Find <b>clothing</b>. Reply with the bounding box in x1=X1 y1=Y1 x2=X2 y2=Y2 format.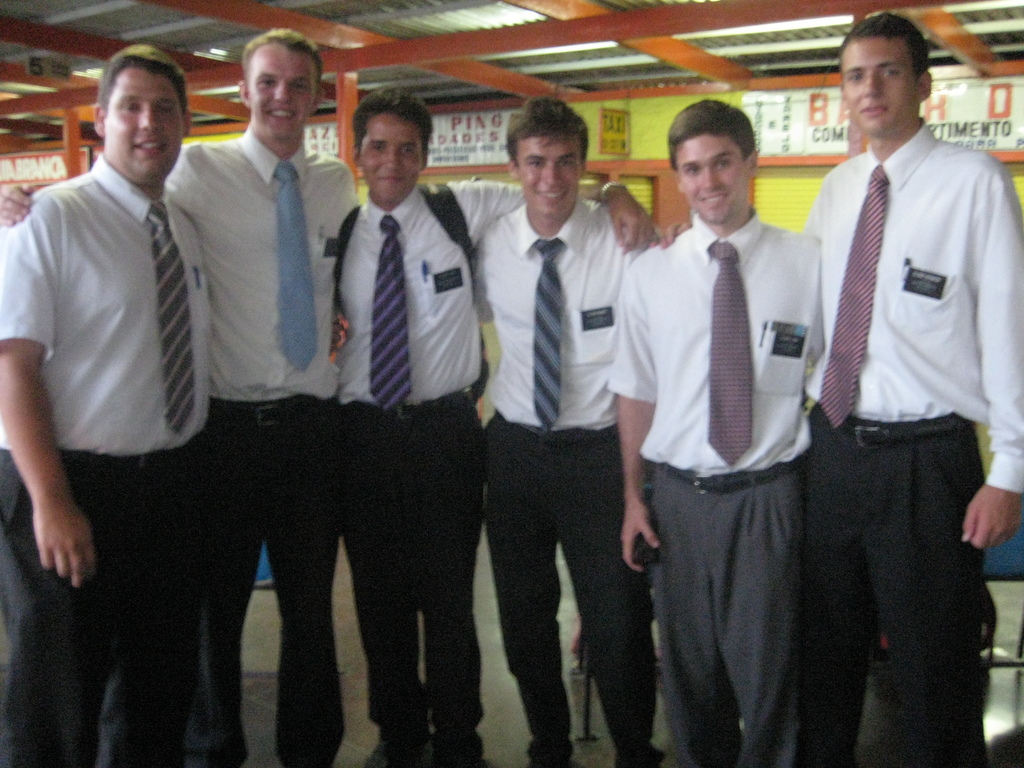
x1=790 y1=43 x2=1009 y2=751.
